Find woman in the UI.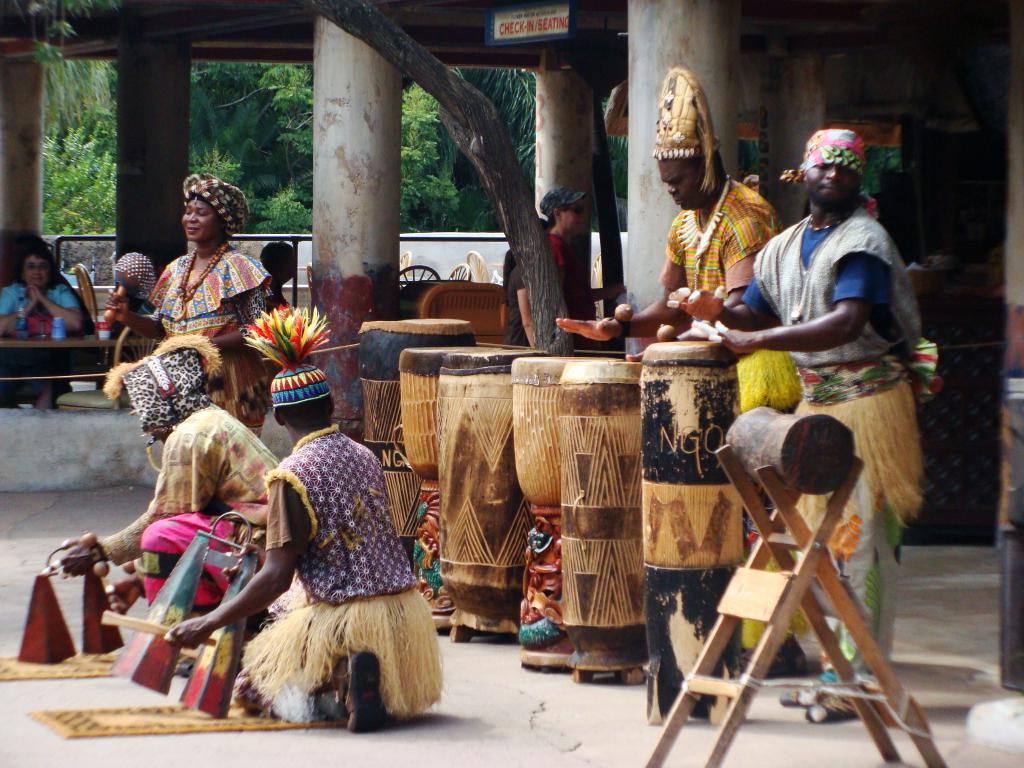
UI element at x1=111, y1=179, x2=268, y2=428.
